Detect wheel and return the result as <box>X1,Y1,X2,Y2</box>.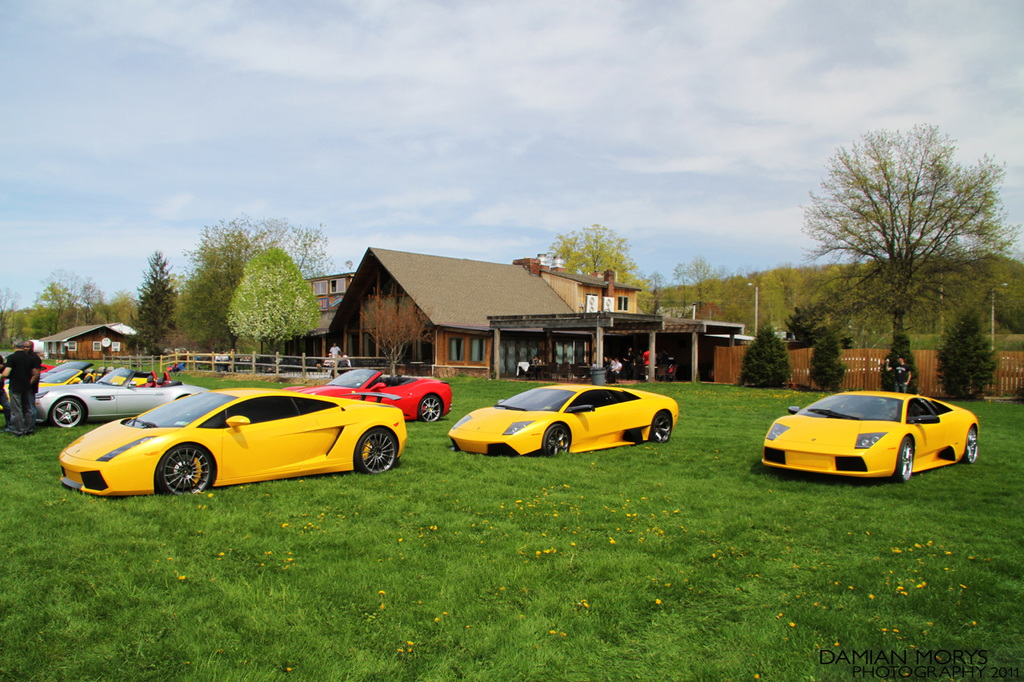
<box>47,395,80,427</box>.
